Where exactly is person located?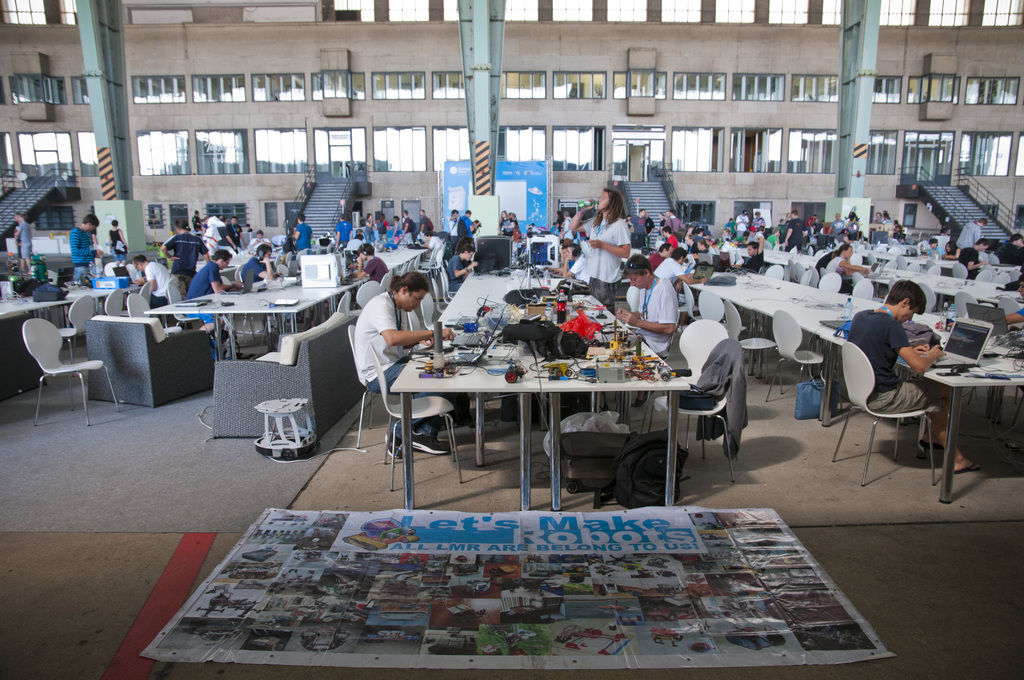
Its bounding box is 445/244/478/294.
